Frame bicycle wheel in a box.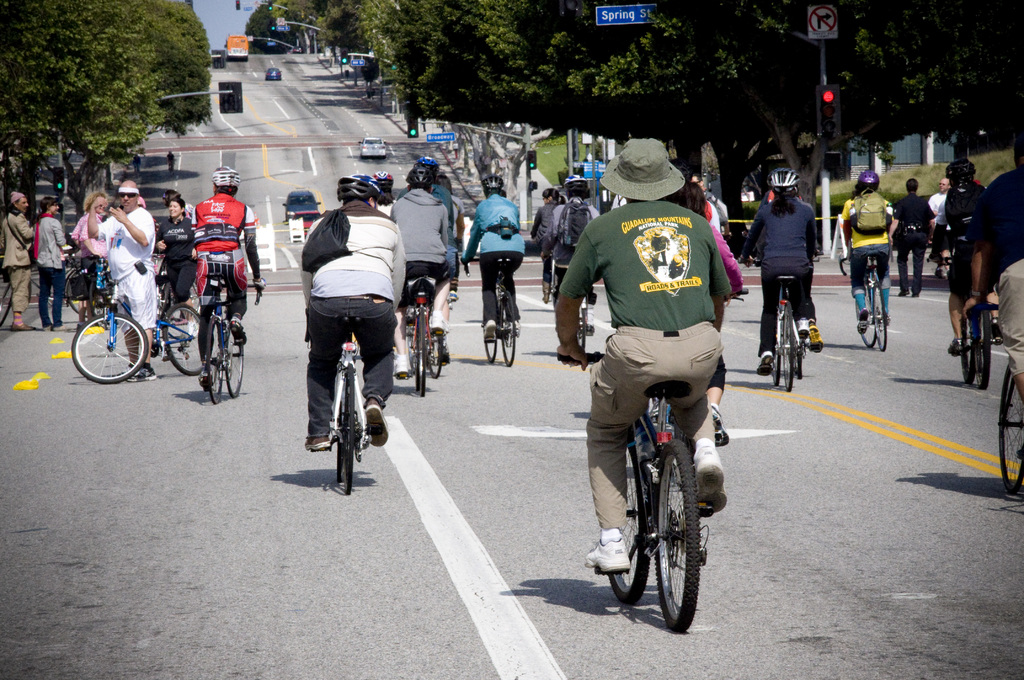
region(500, 287, 514, 366).
